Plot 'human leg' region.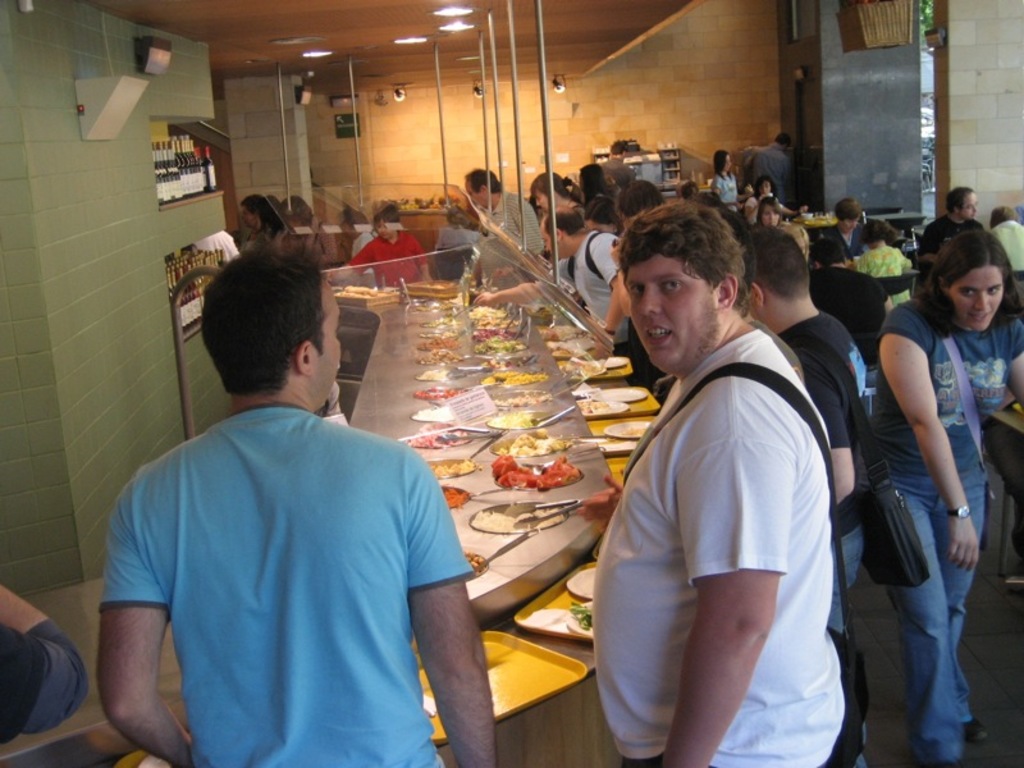
Plotted at <box>881,451,991,763</box>.
